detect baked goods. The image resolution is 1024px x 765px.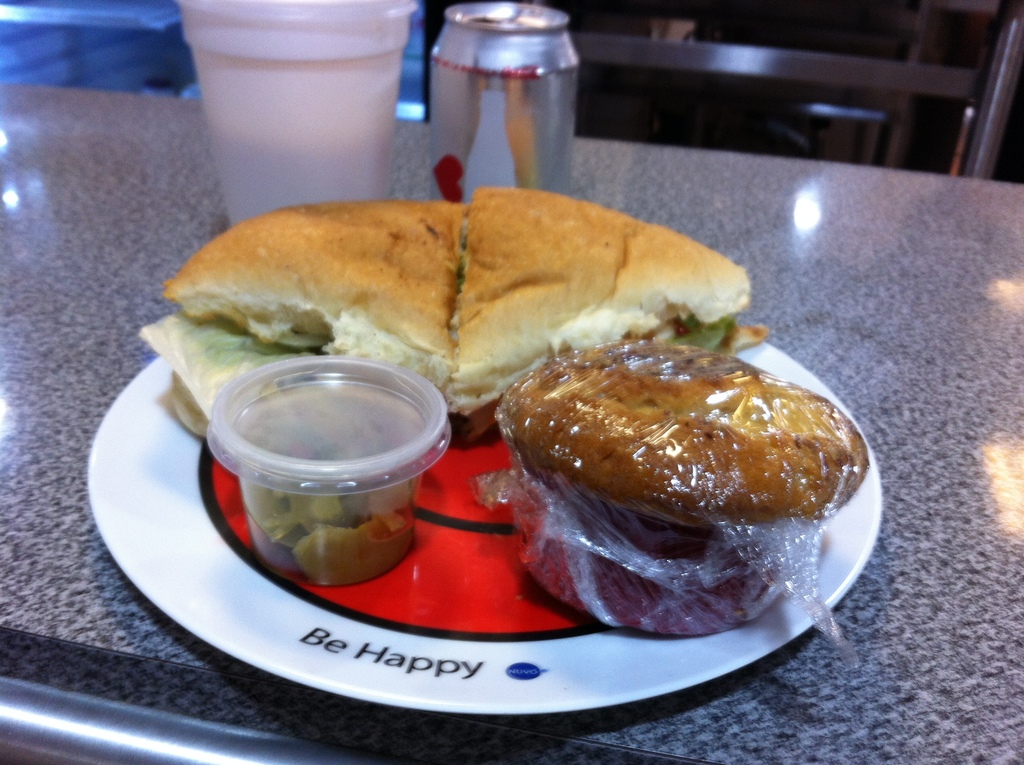
[x1=162, y1=191, x2=462, y2=421].
